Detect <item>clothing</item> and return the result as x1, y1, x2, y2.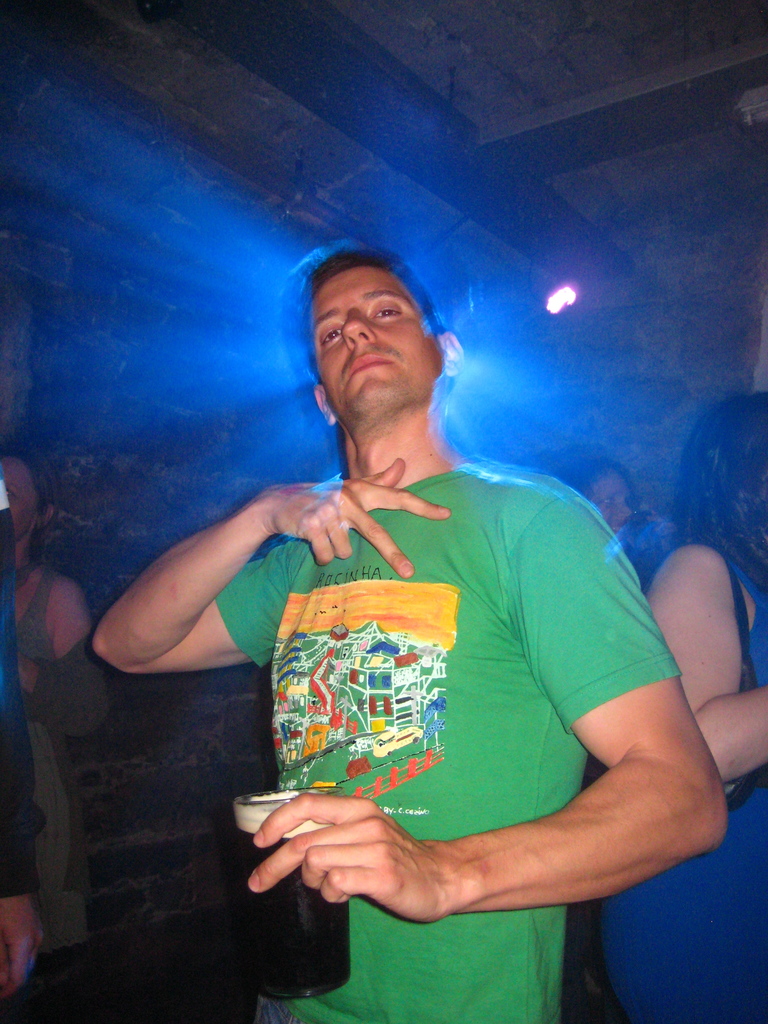
604, 538, 767, 1018.
